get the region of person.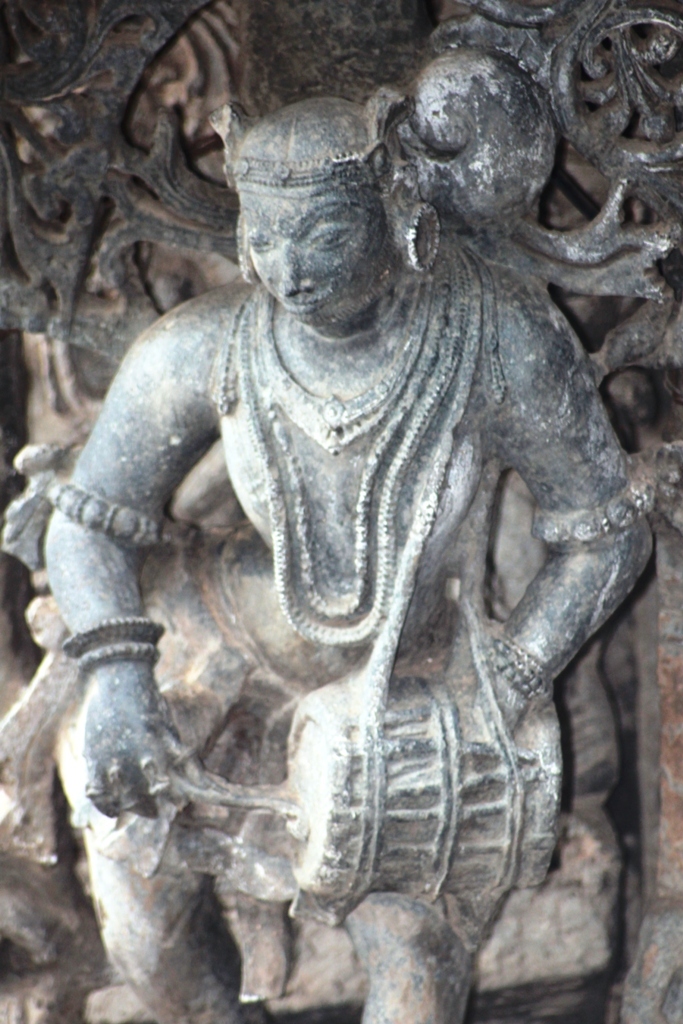
<box>0,43,681,926</box>.
